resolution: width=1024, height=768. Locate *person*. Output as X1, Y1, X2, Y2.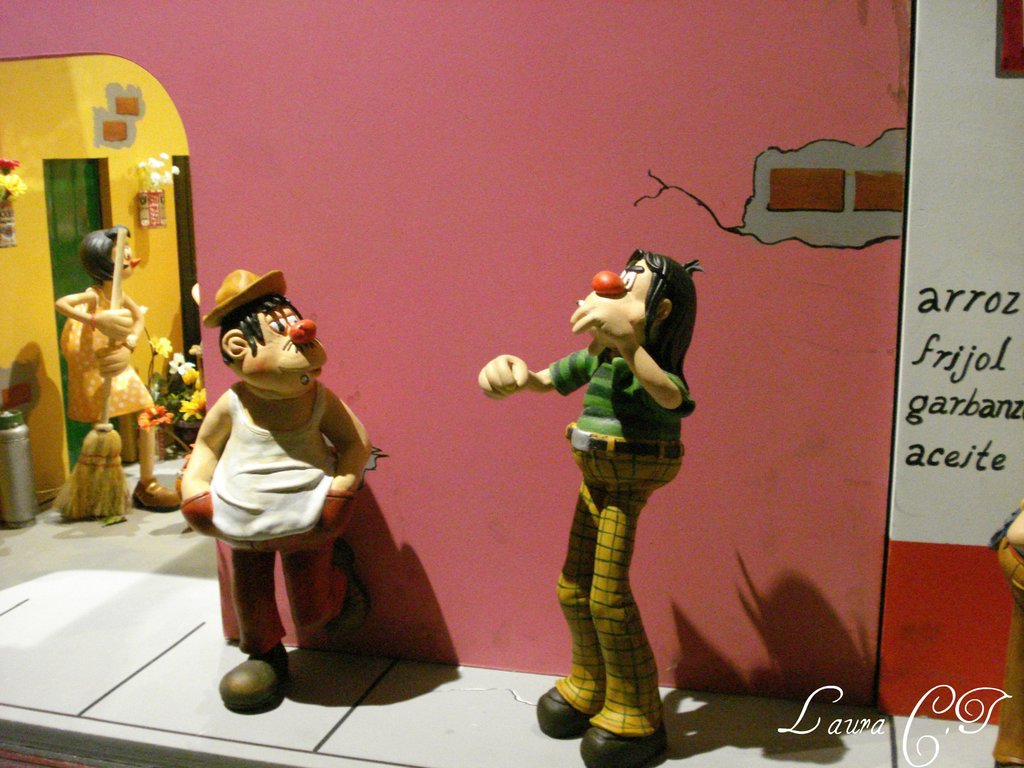
56, 220, 184, 516.
